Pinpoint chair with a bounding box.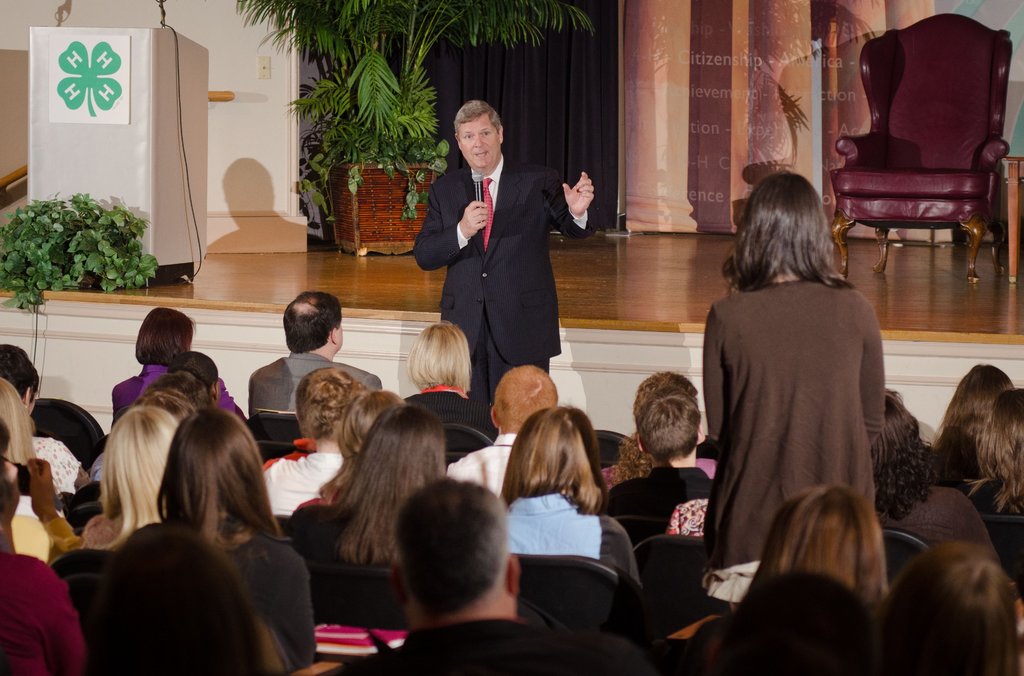
locate(834, 22, 1013, 287).
